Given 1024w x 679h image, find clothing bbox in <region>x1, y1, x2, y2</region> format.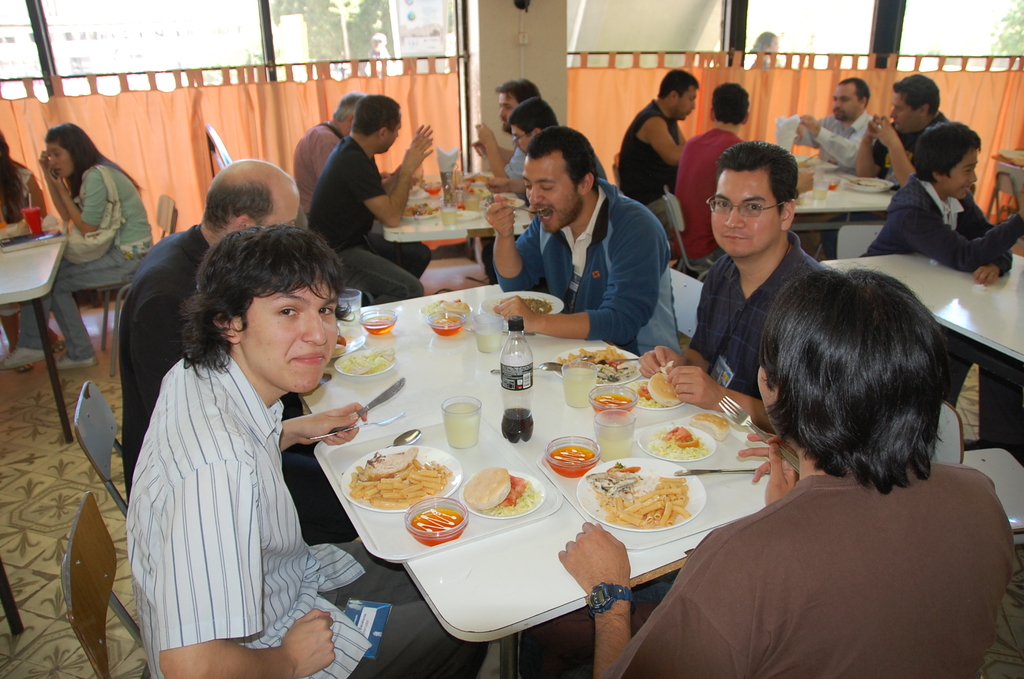
<region>504, 141, 532, 184</region>.
